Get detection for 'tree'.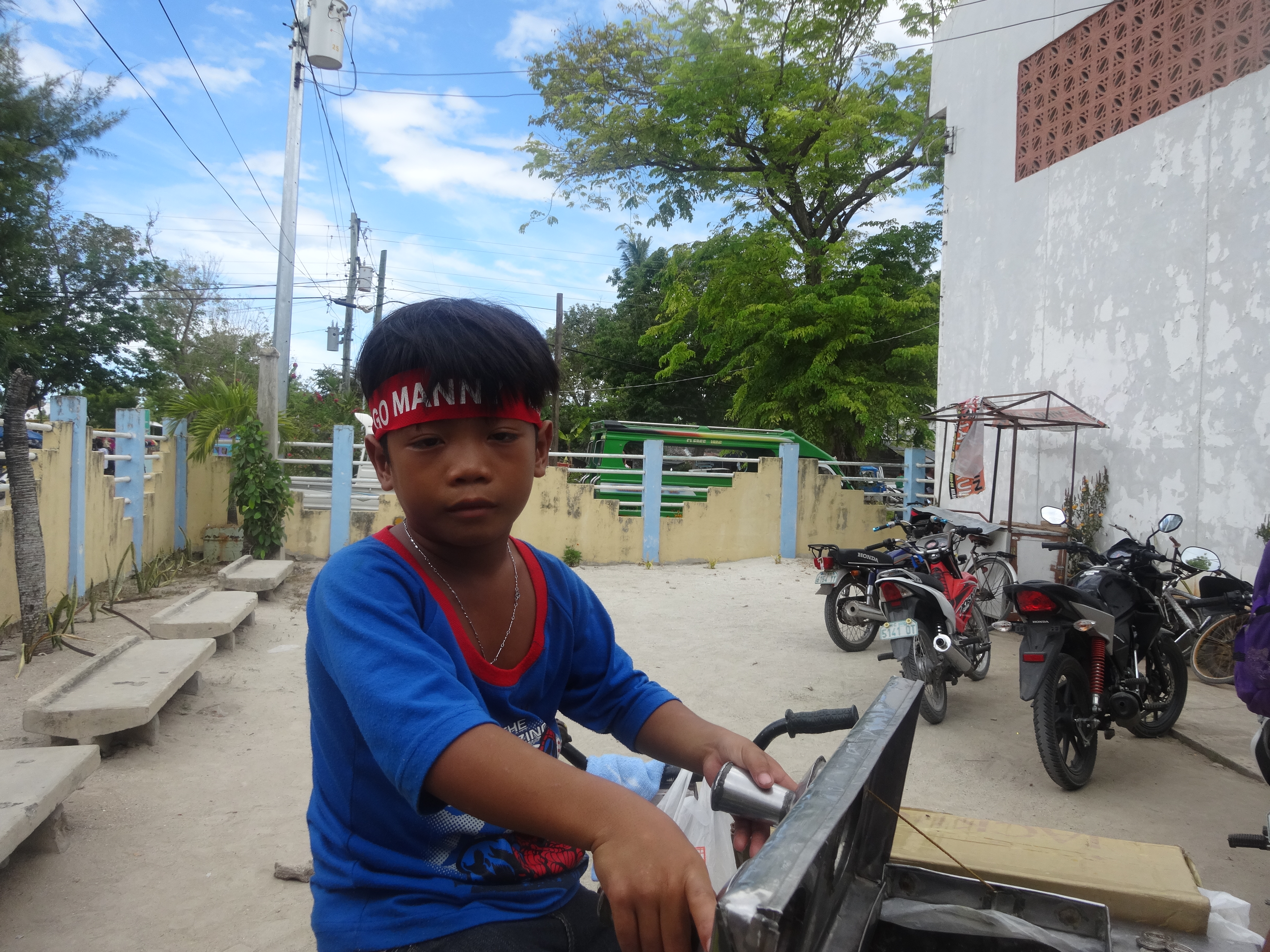
Detection: detection(132, 0, 249, 81).
